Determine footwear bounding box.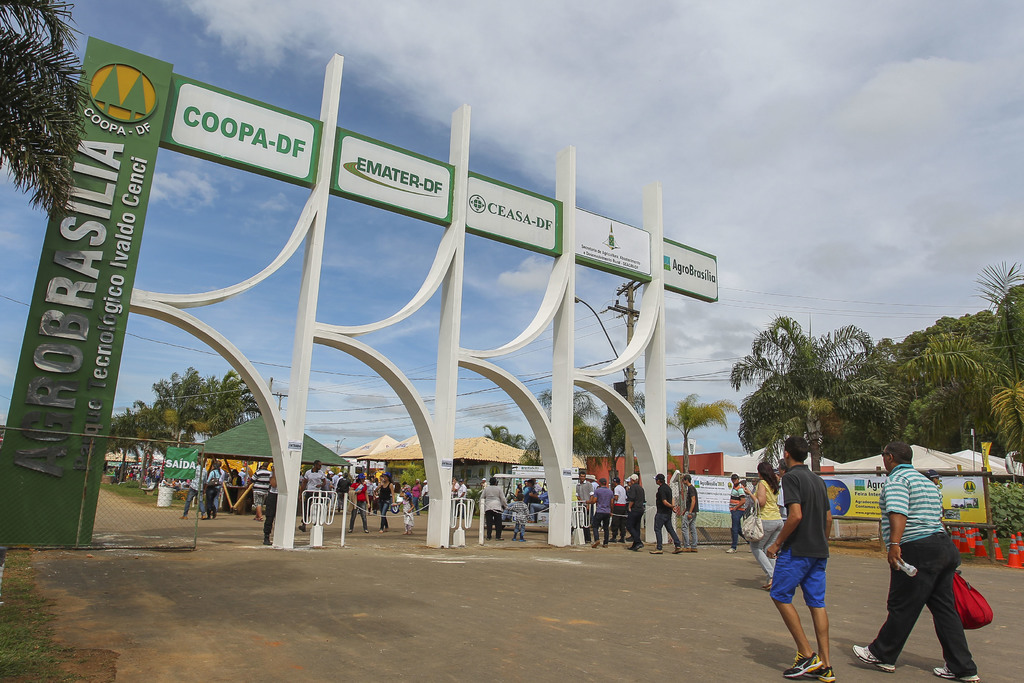
Determined: 512 539 525 544.
